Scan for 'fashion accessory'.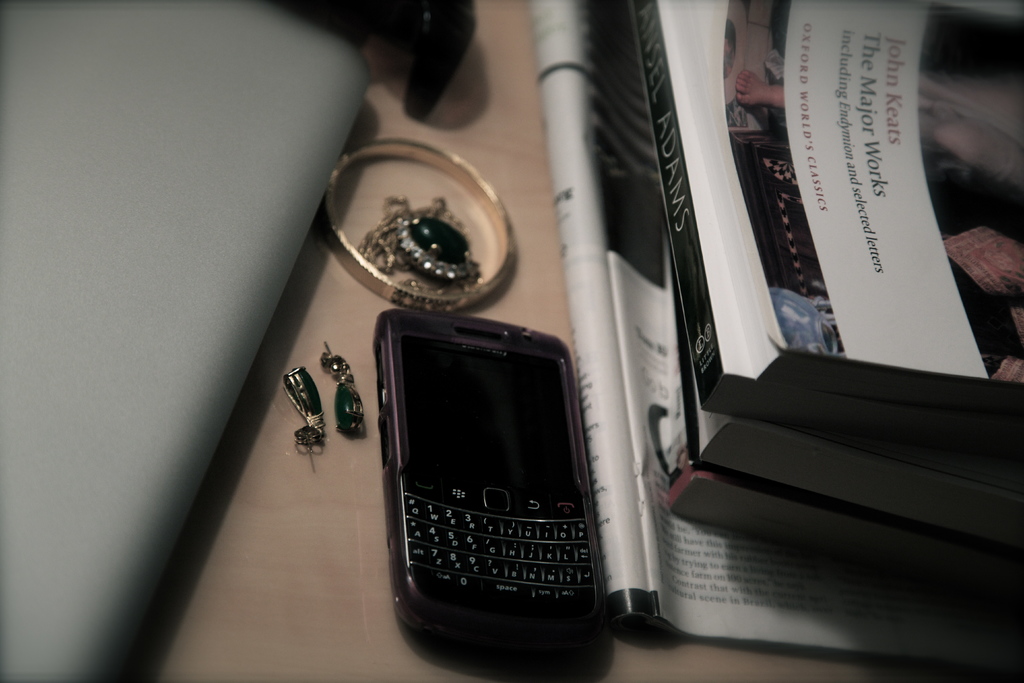
Scan result: {"left": 323, "top": 340, "right": 369, "bottom": 440}.
